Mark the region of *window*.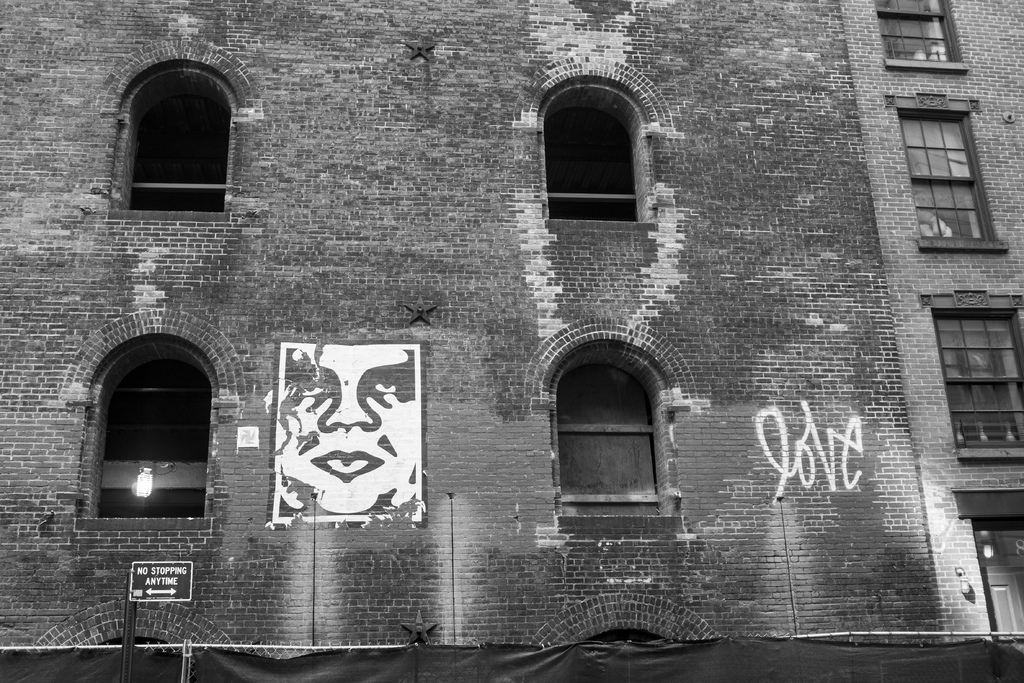
Region: (133, 93, 229, 210).
